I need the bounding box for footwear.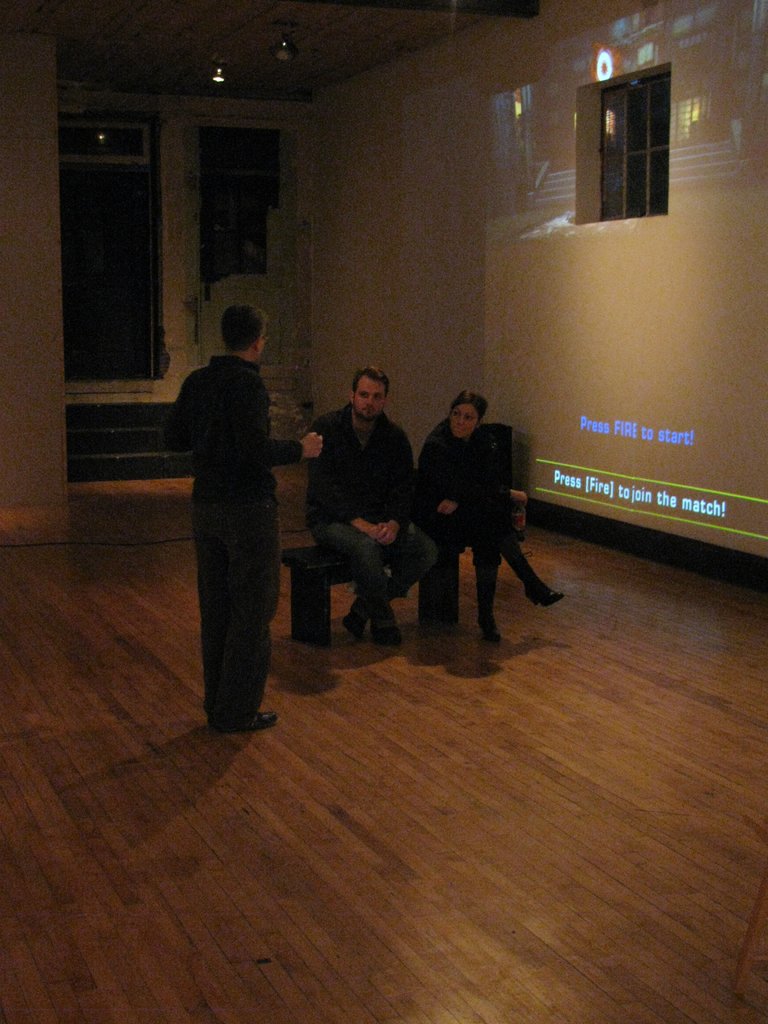
Here it is: 216 708 276 725.
